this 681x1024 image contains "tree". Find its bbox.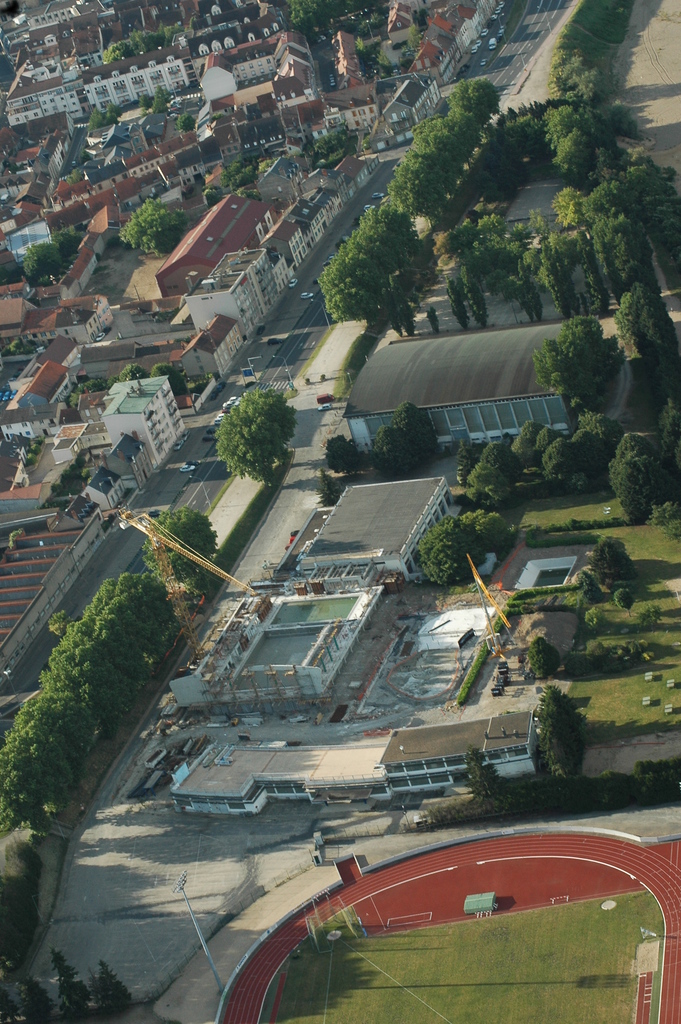
(x1=416, y1=522, x2=500, y2=595).
